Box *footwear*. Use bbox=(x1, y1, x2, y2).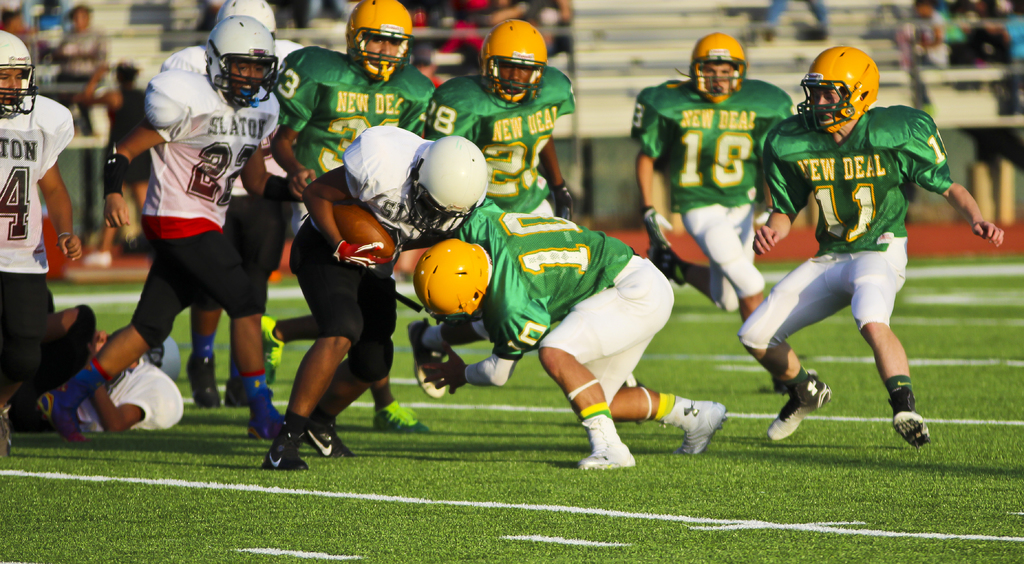
bbox=(308, 420, 352, 463).
